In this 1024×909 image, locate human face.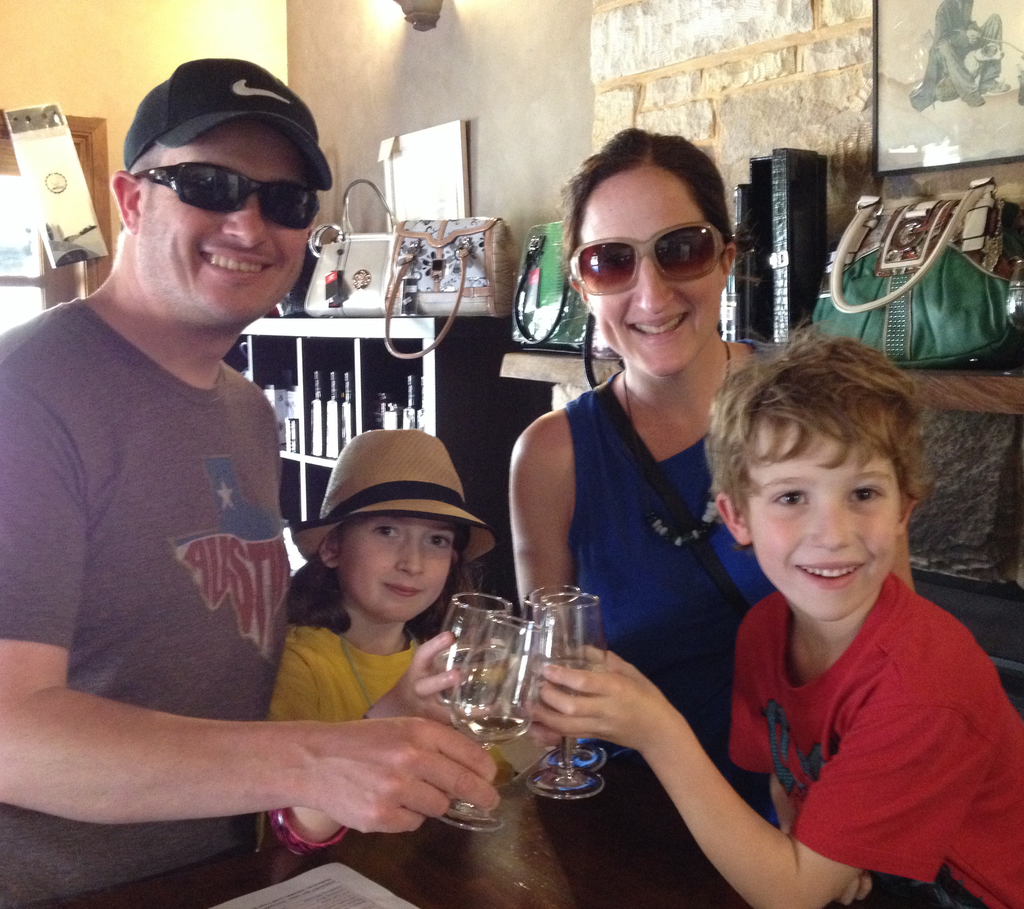
Bounding box: bbox=(343, 515, 461, 623).
